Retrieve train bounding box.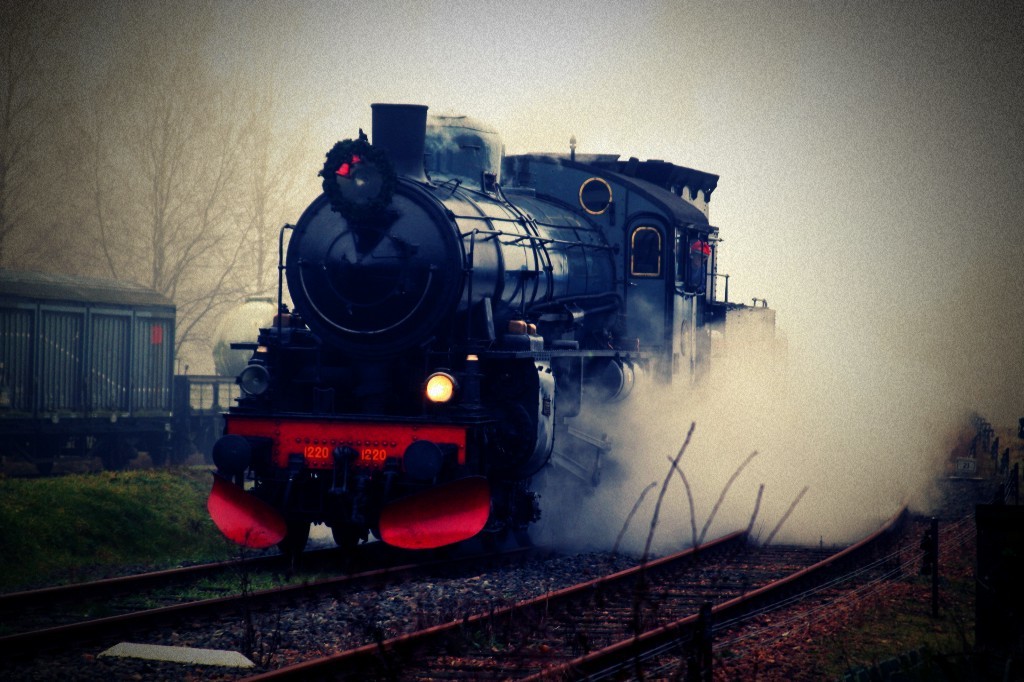
Bounding box: [x1=207, y1=102, x2=788, y2=559].
